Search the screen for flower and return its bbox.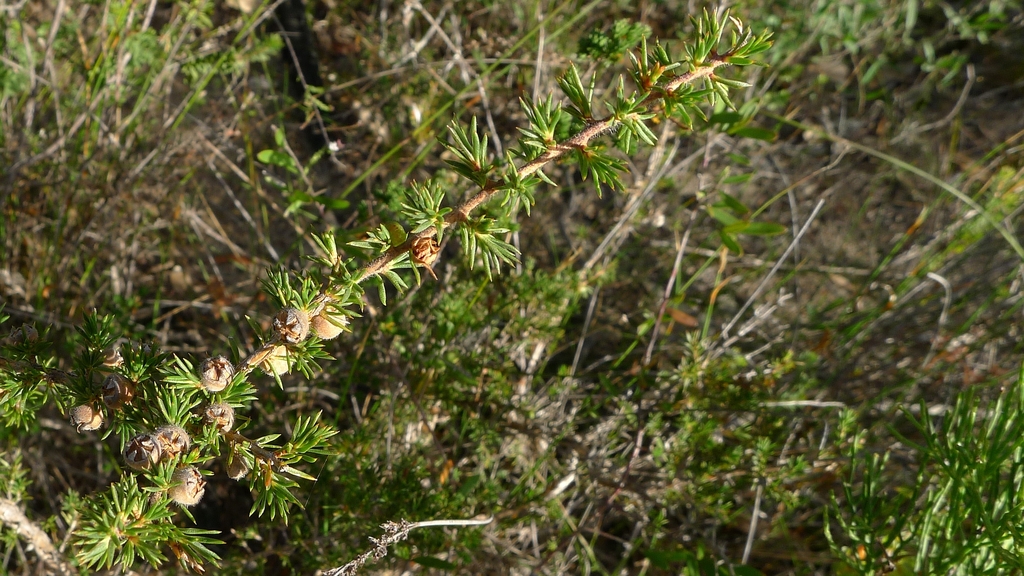
Found: 223 450 250 480.
